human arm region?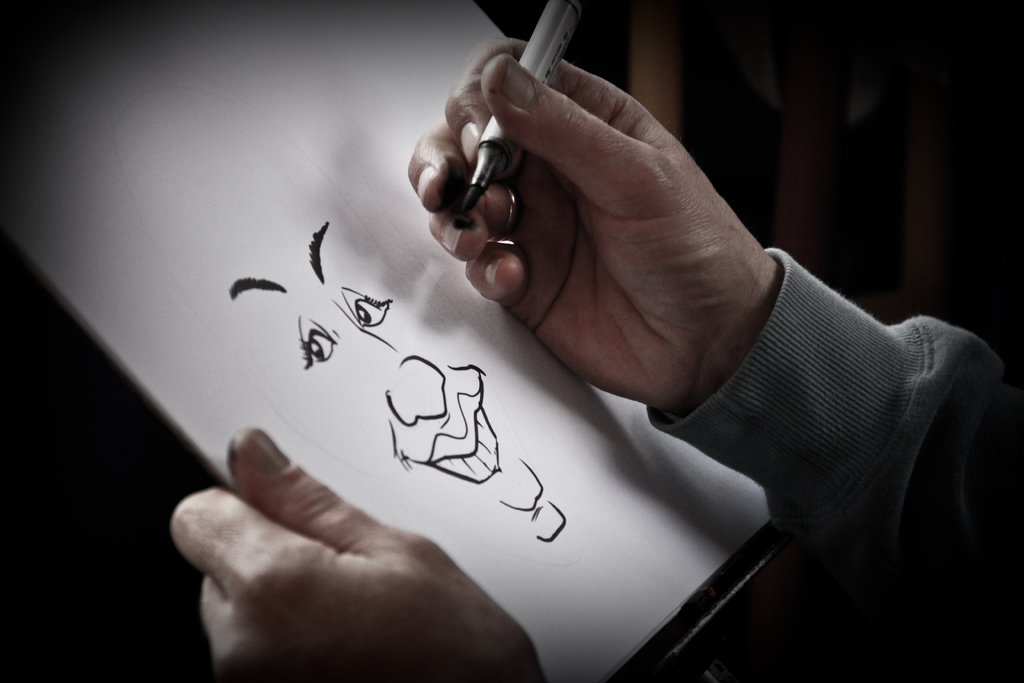
Rect(170, 426, 550, 677)
